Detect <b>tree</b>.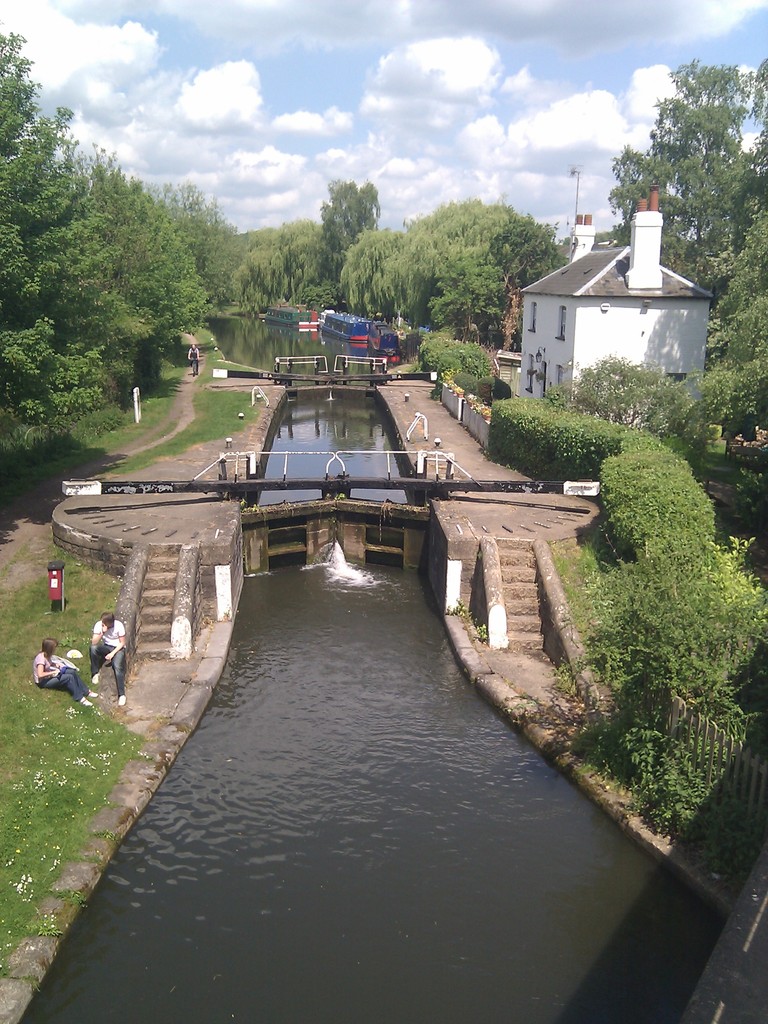
Detected at BBox(563, 353, 702, 435).
